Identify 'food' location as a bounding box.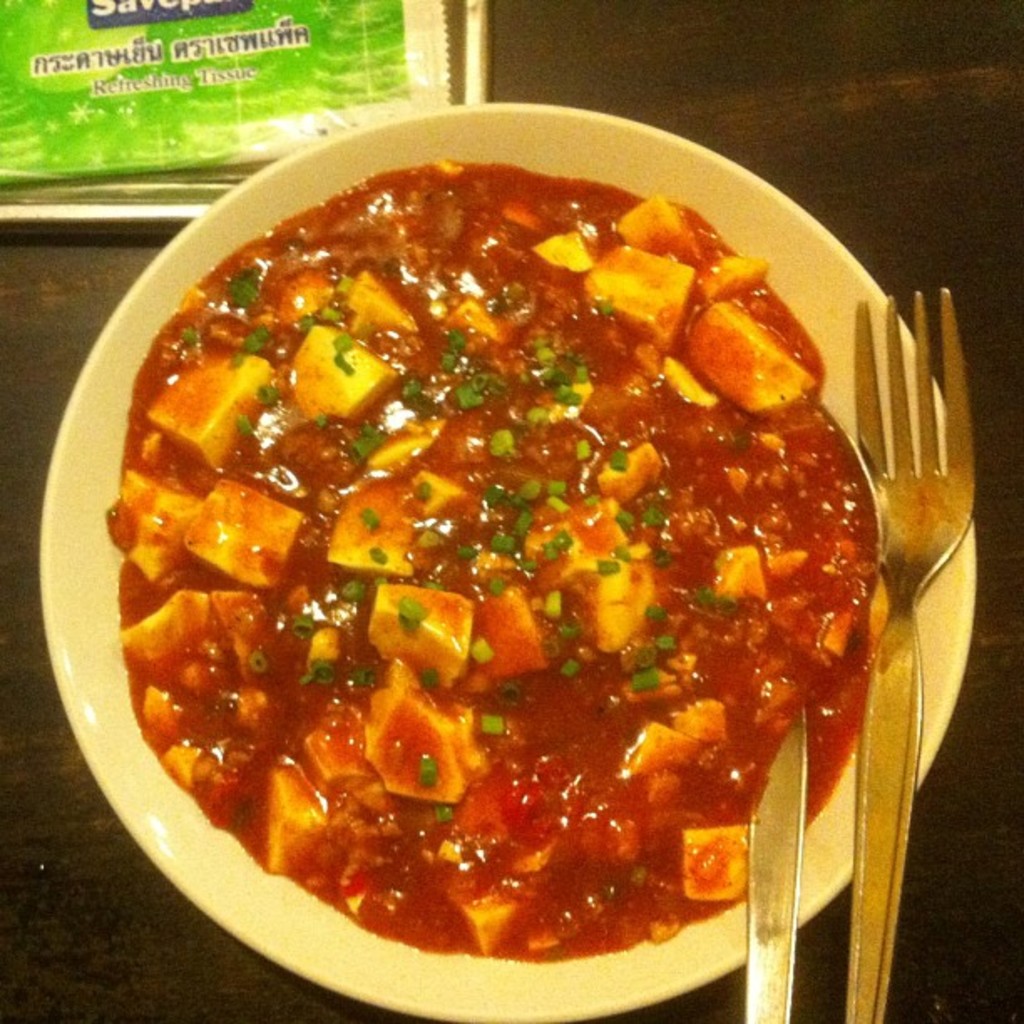
125, 152, 860, 986.
